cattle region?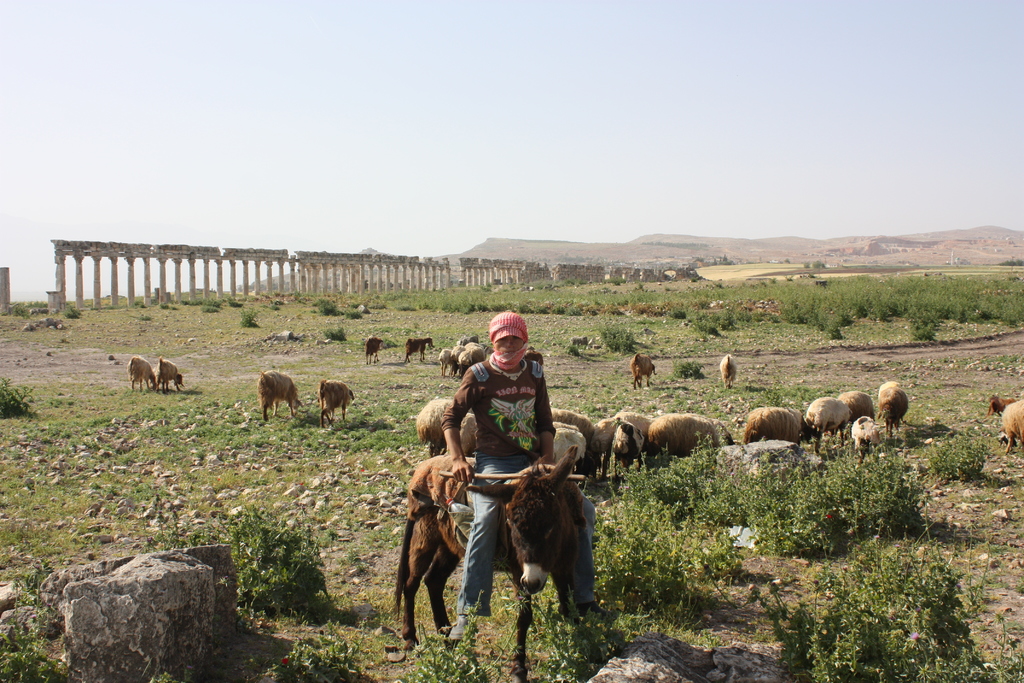
(744,407,810,445)
